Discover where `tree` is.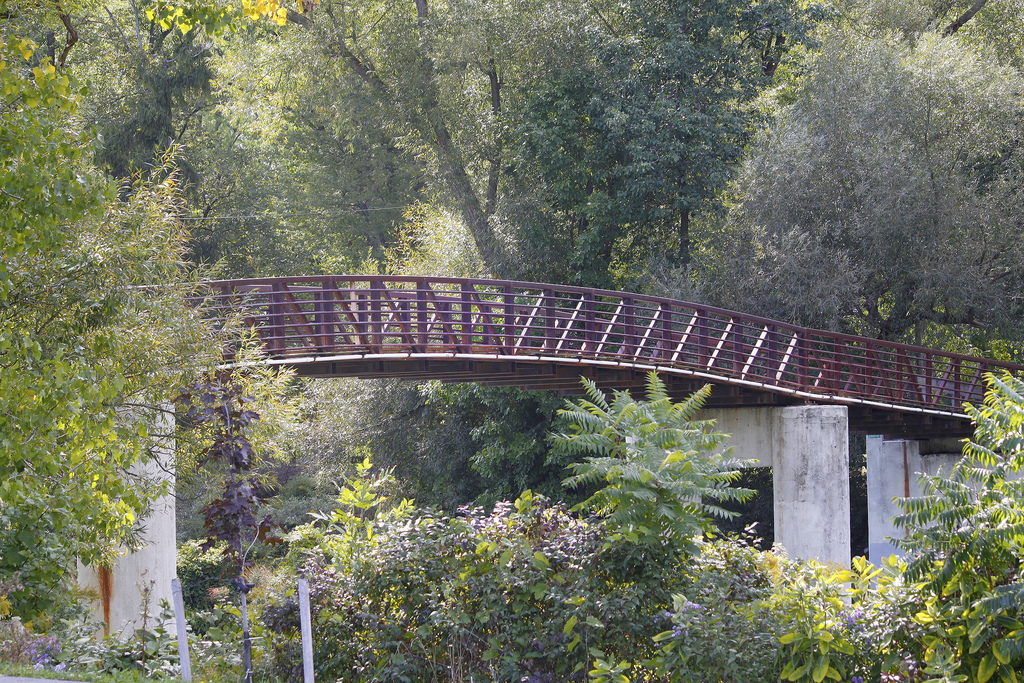
Discovered at detection(0, 1, 308, 682).
